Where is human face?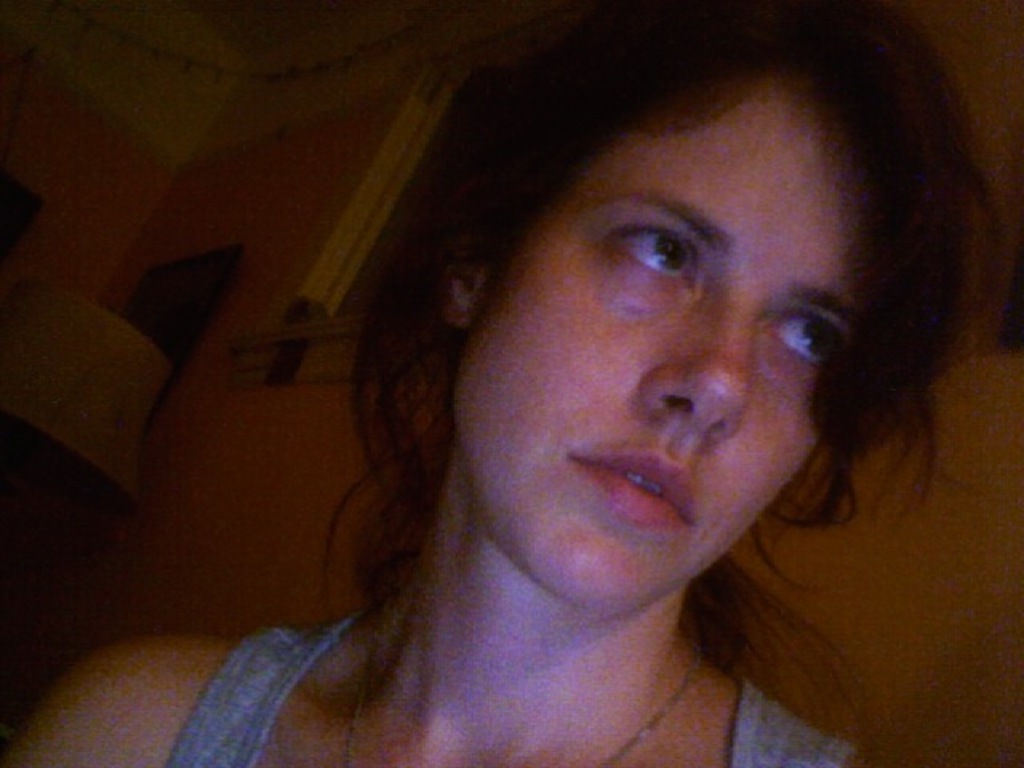
456 80 854 614.
